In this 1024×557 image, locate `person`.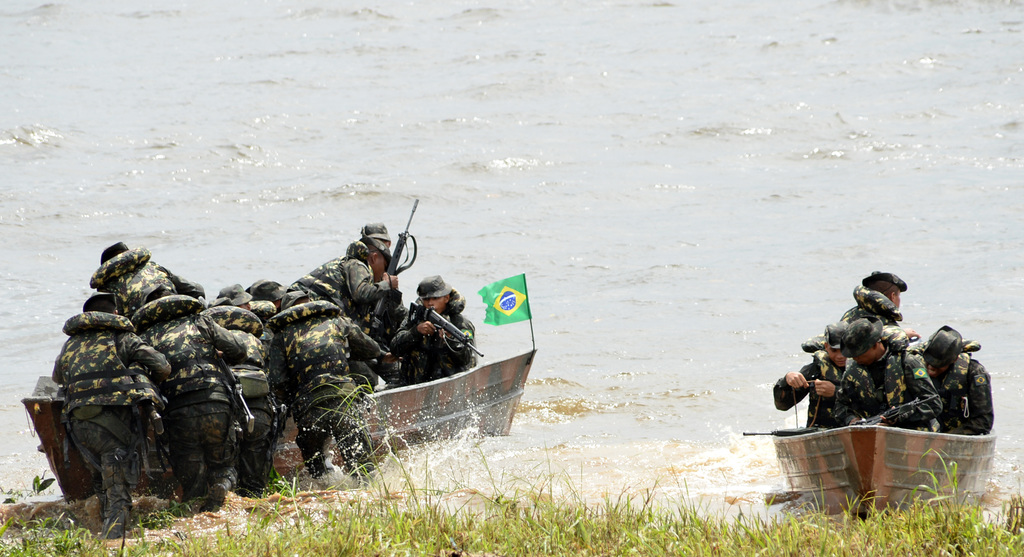
Bounding box: left=841, top=268, right=925, bottom=347.
